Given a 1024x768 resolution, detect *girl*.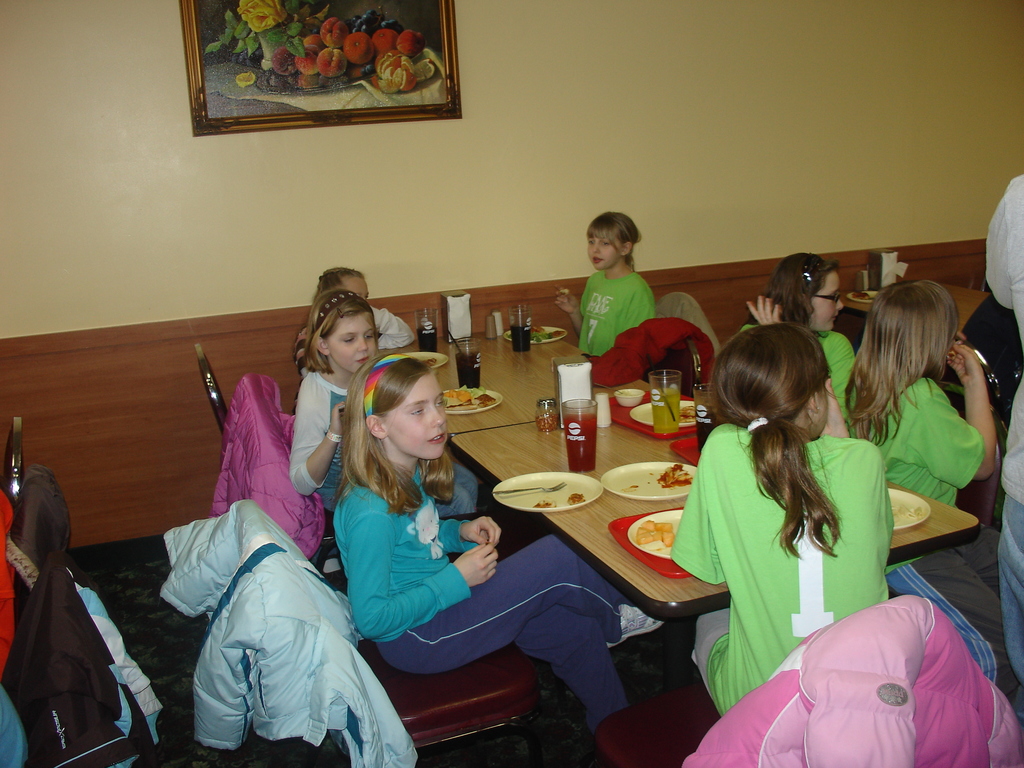
locate(841, 278, 1021, 703).
